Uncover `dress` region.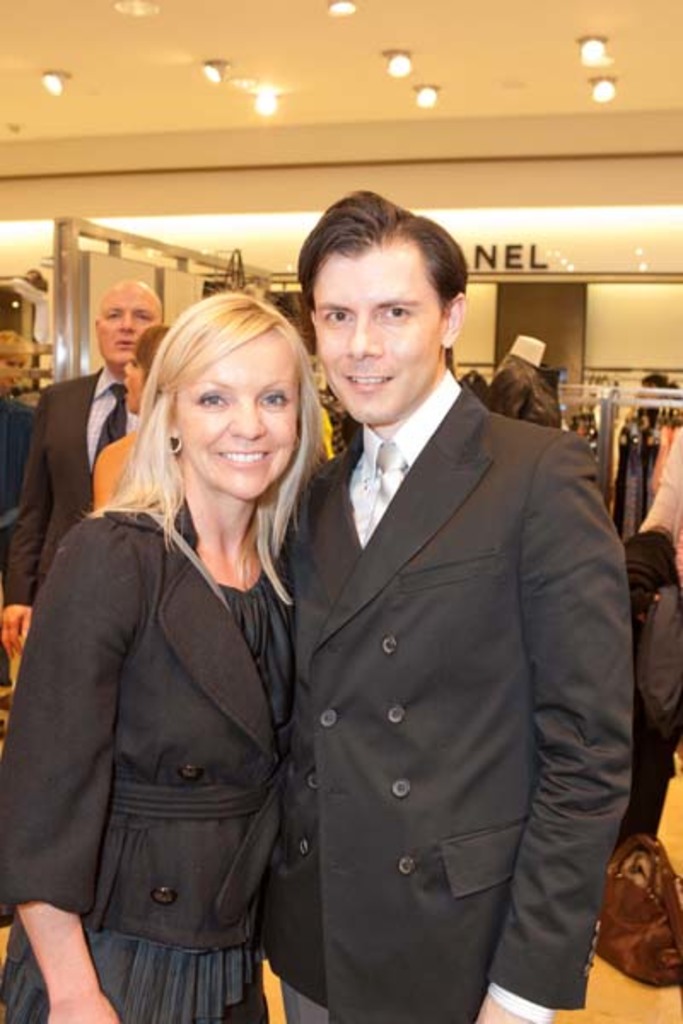
Uncovered: 0/556/294/1022.
